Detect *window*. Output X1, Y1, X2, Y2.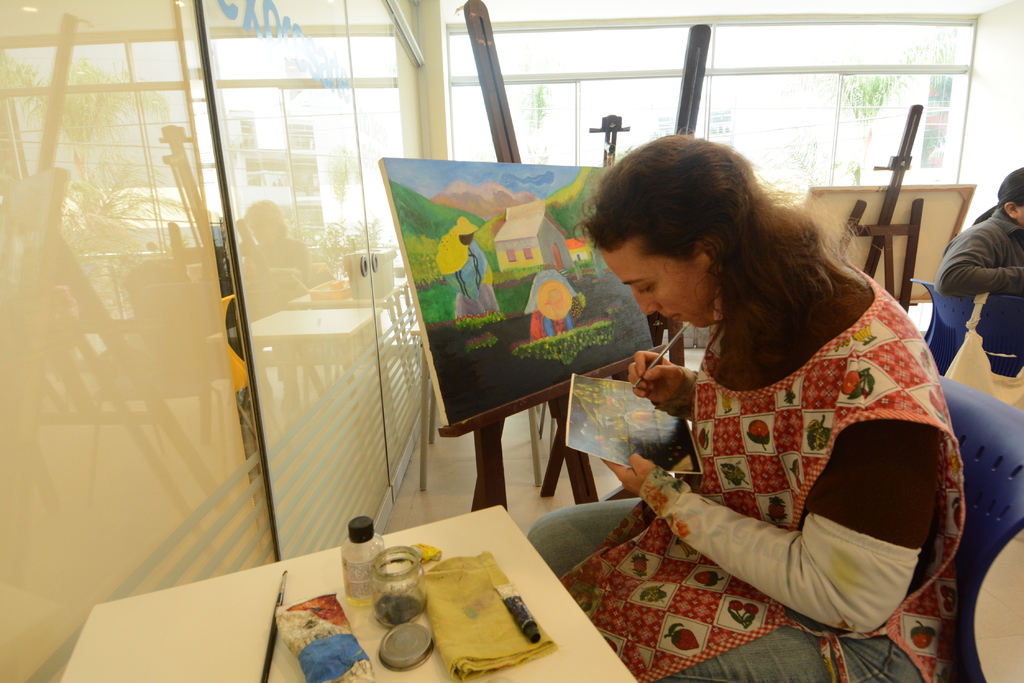
439, 6, 984, 181.
